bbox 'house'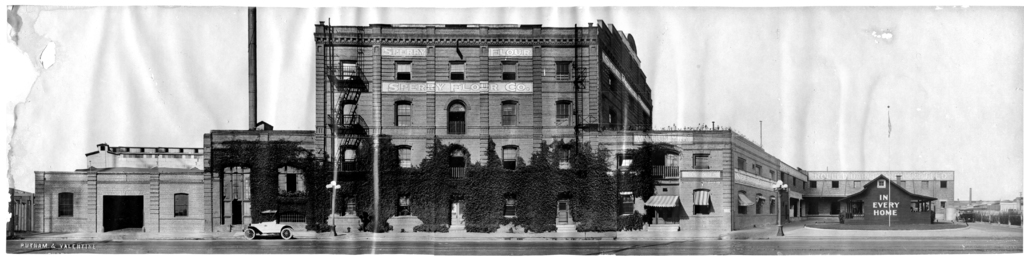
BBox(581, 125, 786, 236)
